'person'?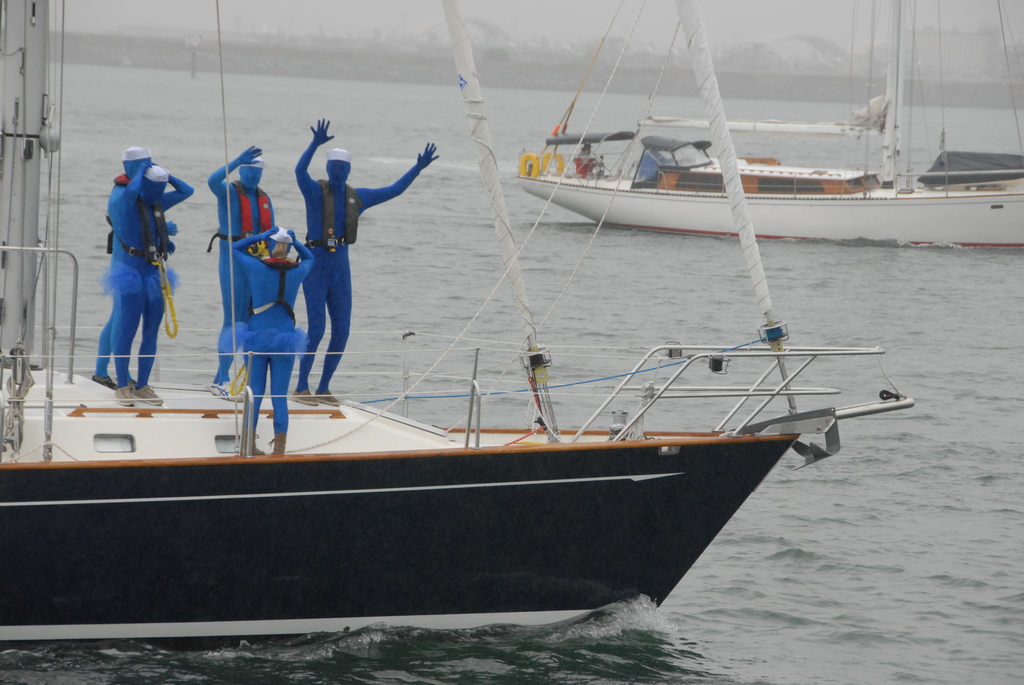
225 216 314 461
